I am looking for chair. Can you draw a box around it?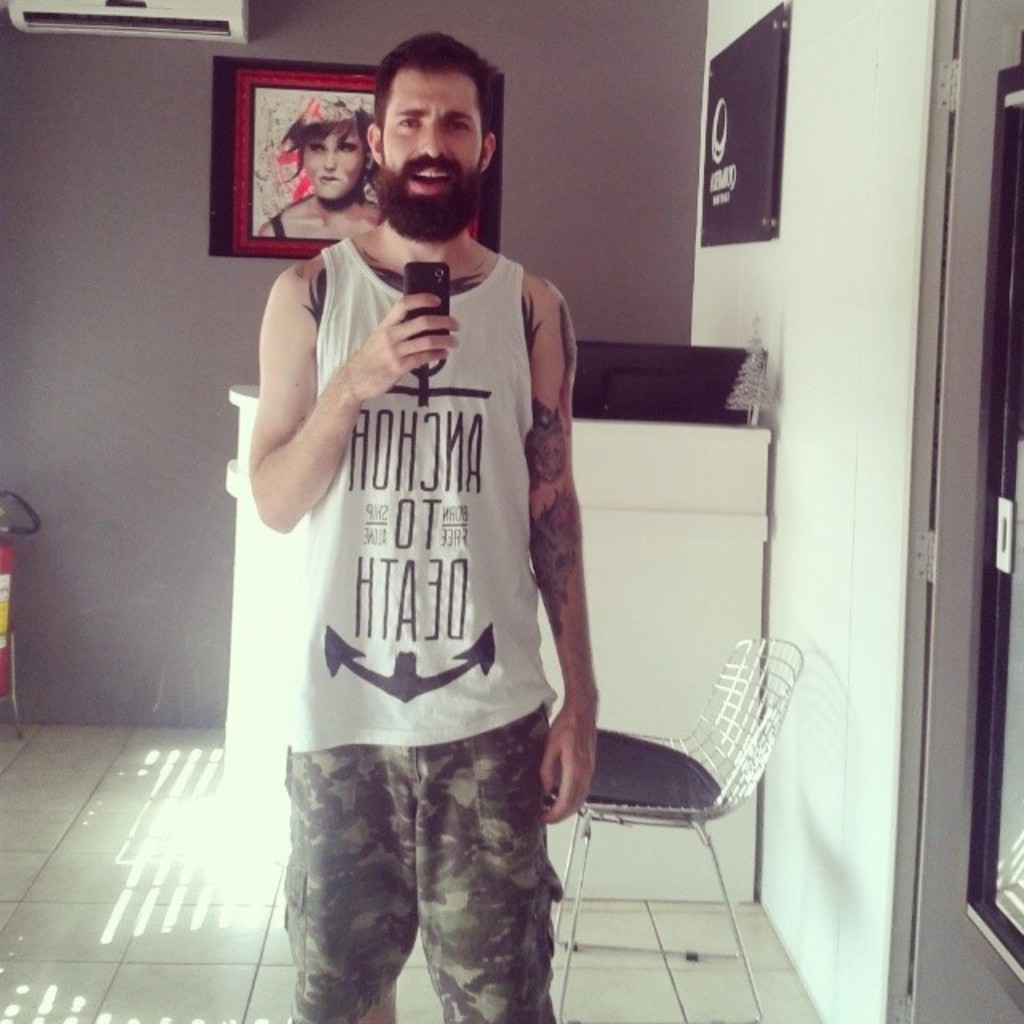
Sure, the bounding box is (557,598,811,970).
